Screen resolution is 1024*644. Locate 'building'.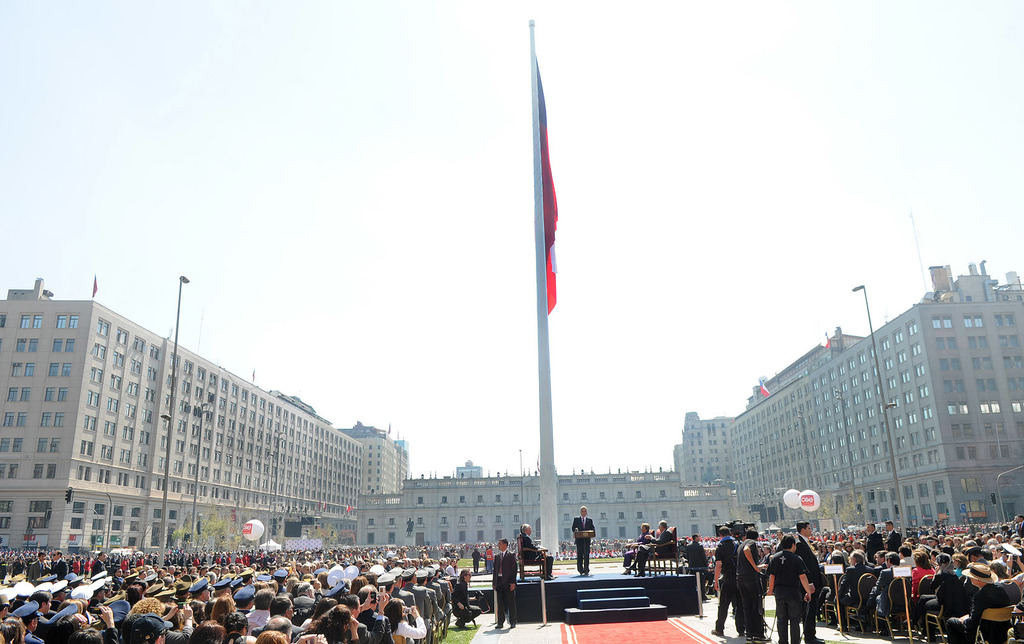
669:262:1023:529.
